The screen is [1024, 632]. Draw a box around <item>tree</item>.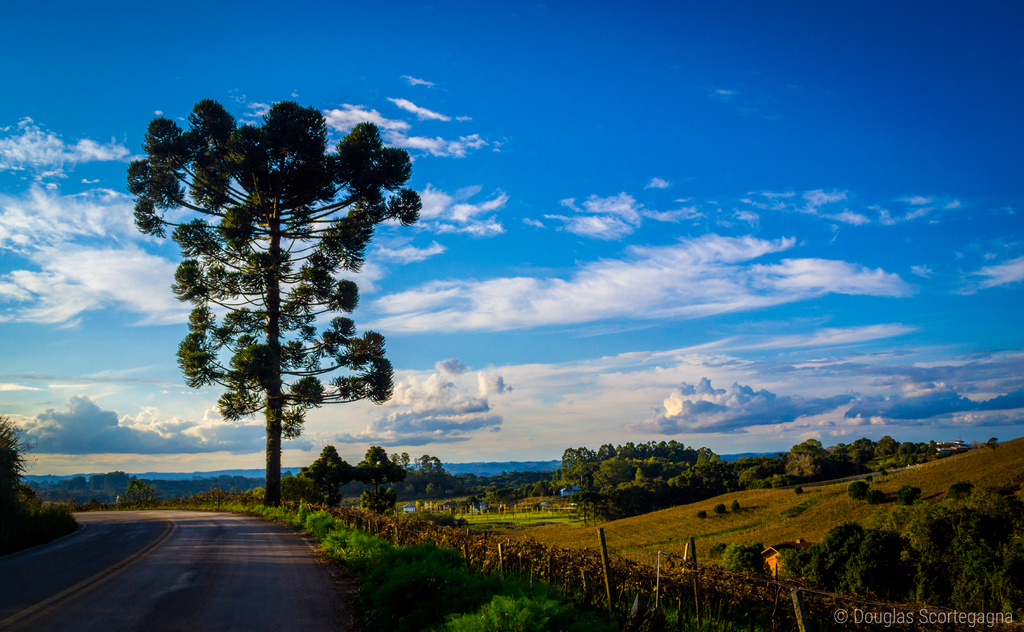
locate(125, 95, 419, 508).
